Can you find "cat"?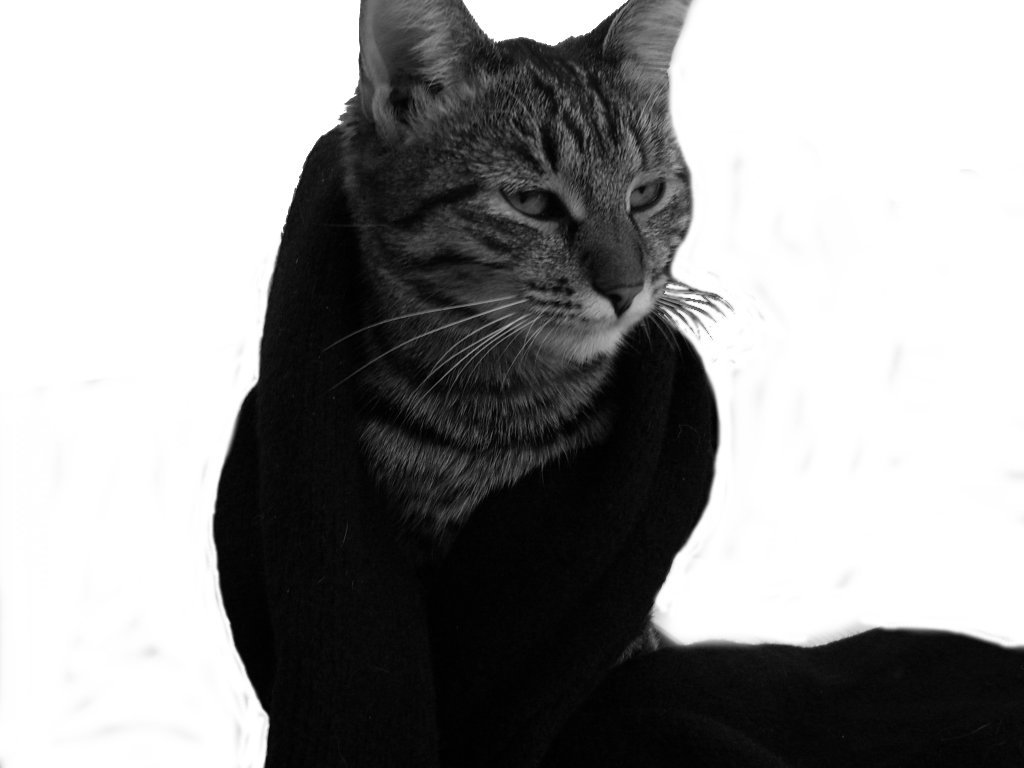
Yes, bounding box: 207,0,728,552.
